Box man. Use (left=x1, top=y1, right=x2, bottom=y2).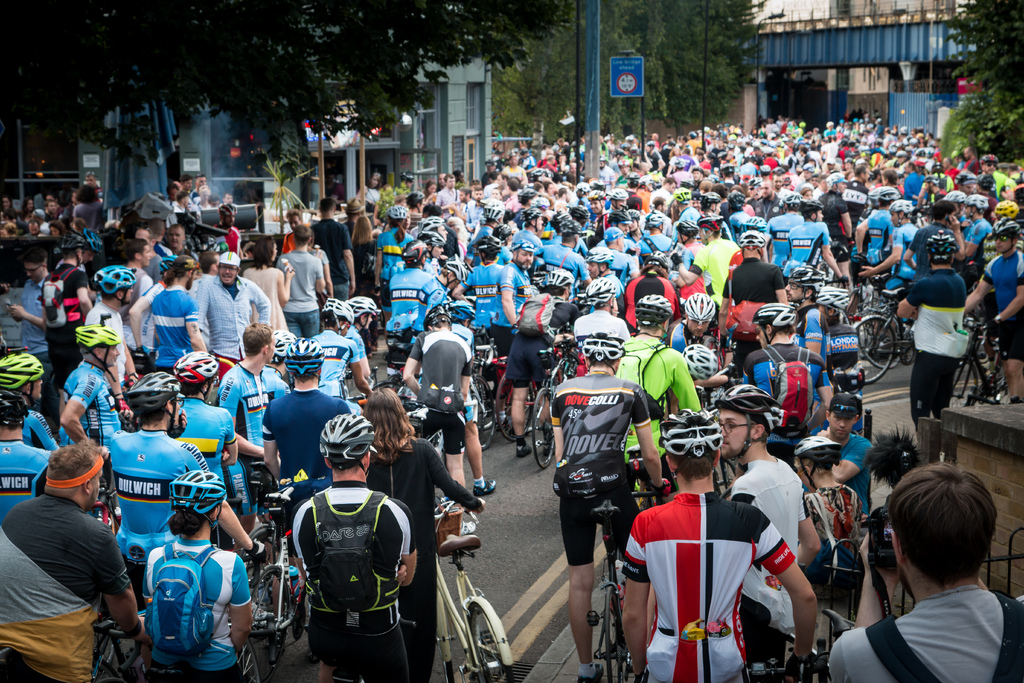
(left=195, top=251, right=272, bottom=366).
